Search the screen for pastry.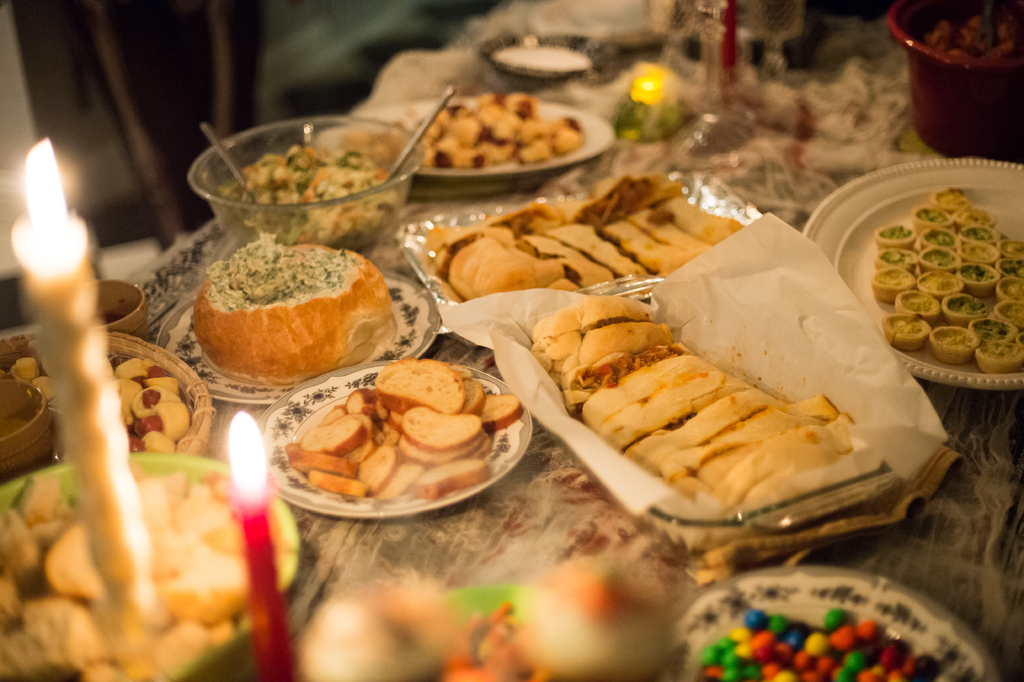
Found at {"left": 926, "top": 242, "right": 963, "bottom": 274}.
